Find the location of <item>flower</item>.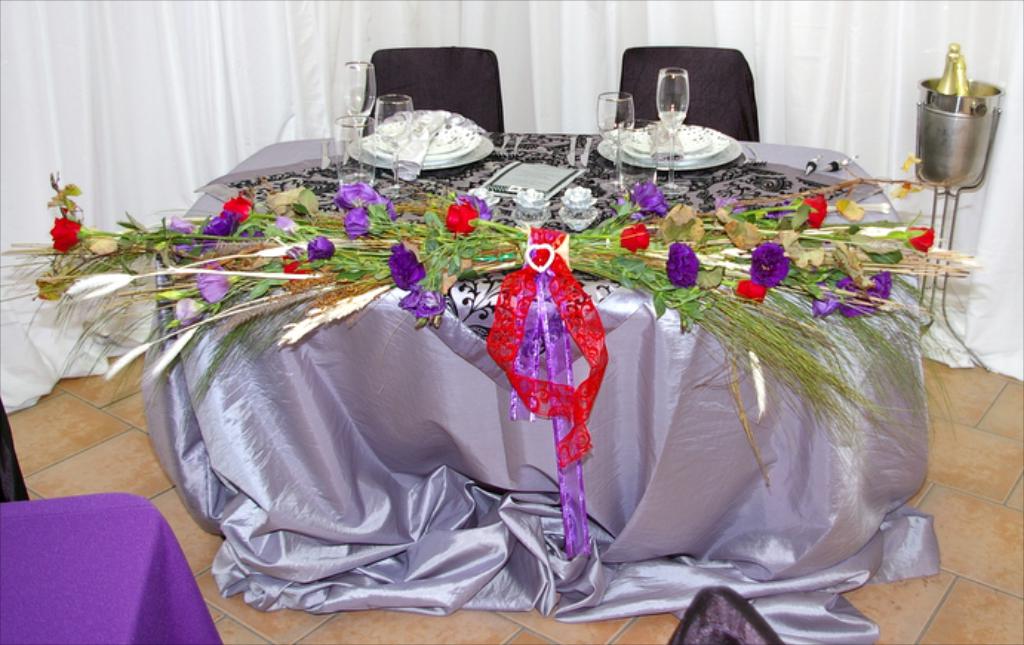
Location: bbox(305, 236, 338, 262).
